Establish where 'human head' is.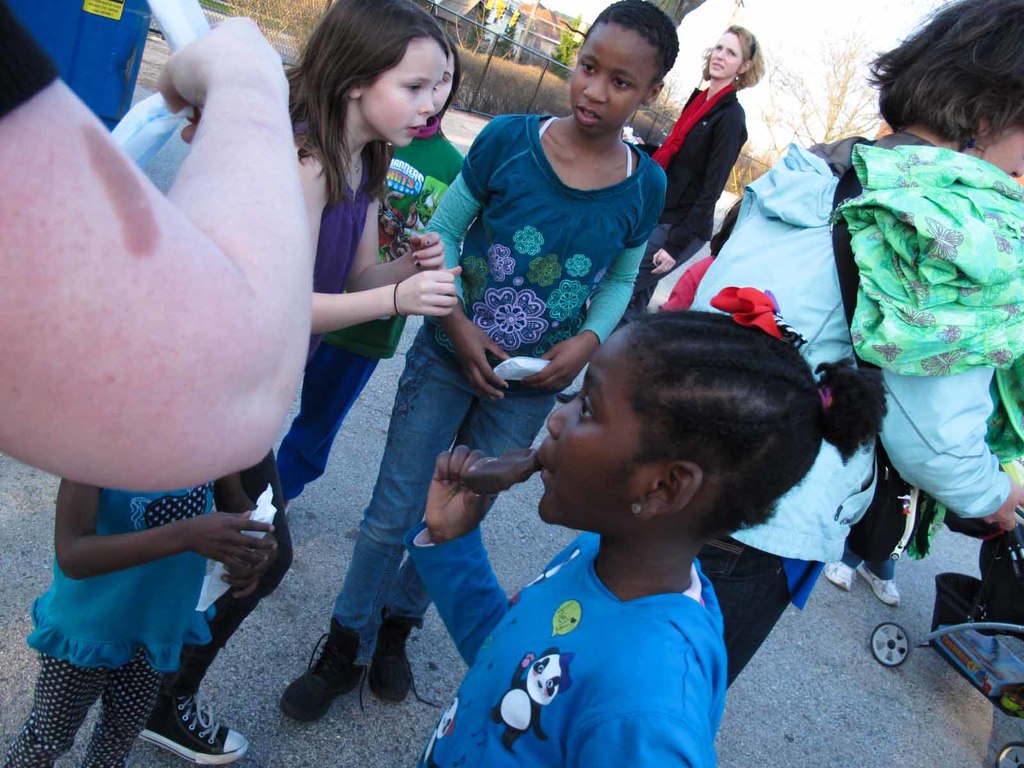
Established at <box>552,6,678,132</box>.
